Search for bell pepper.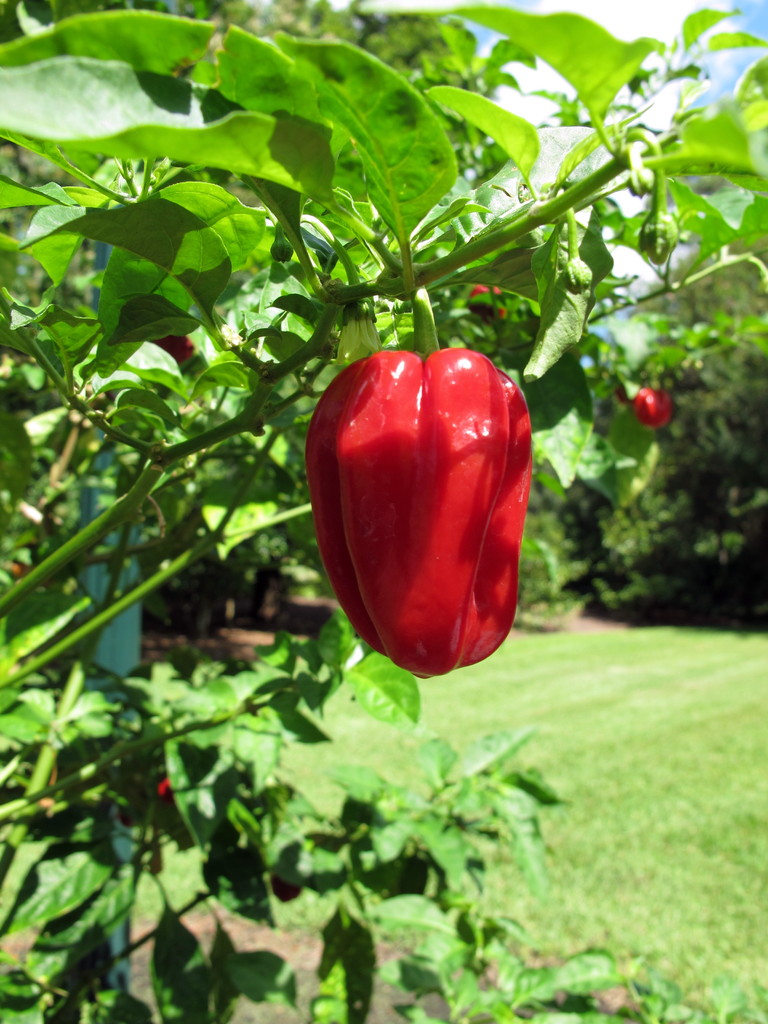
Found at BBox(305, 344, 530, 680).
